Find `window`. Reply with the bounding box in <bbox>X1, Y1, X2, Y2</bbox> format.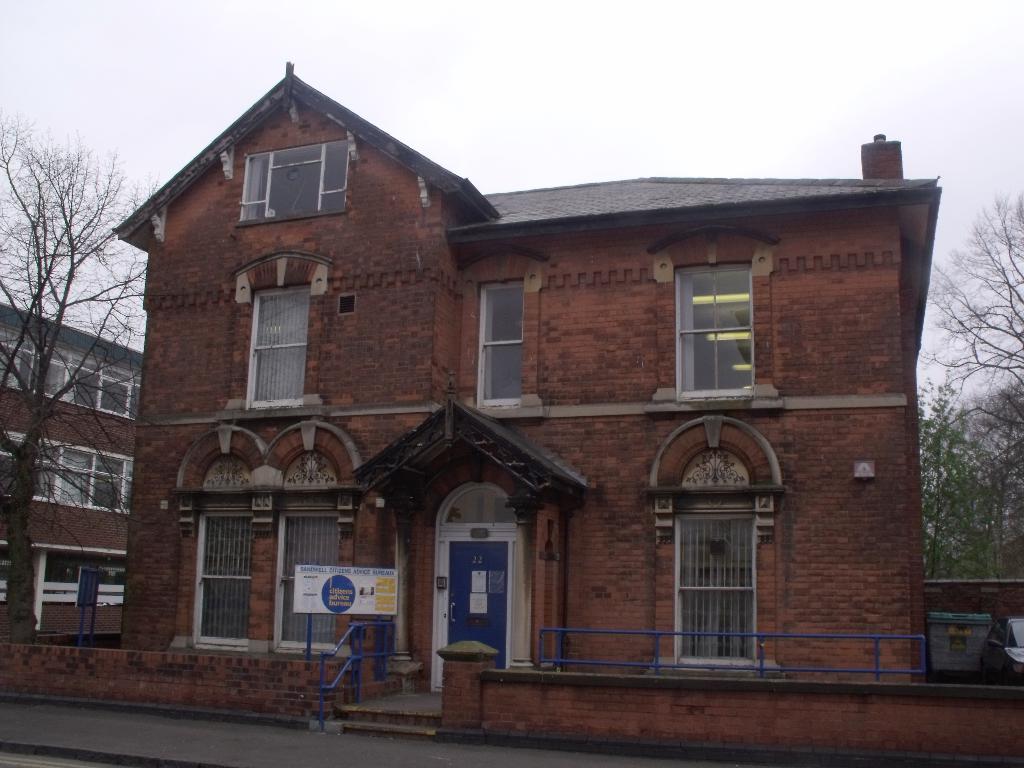
<bbox>195, 514, 255, 645</bbox>.
